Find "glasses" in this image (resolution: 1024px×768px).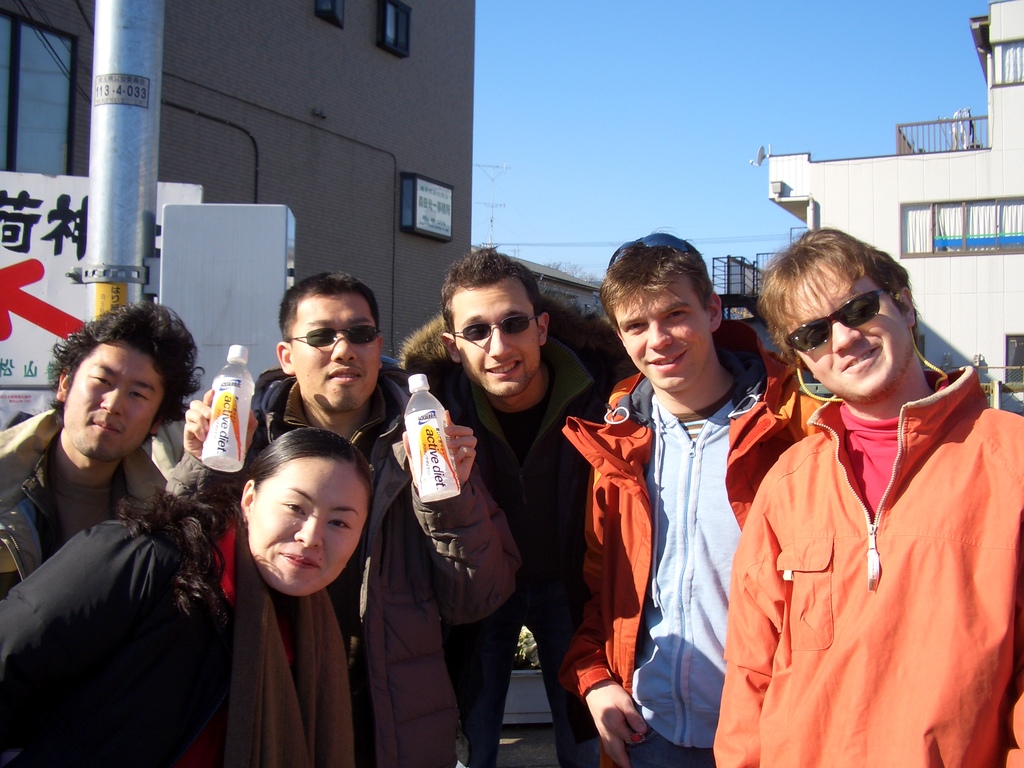
278:329:378:343.
